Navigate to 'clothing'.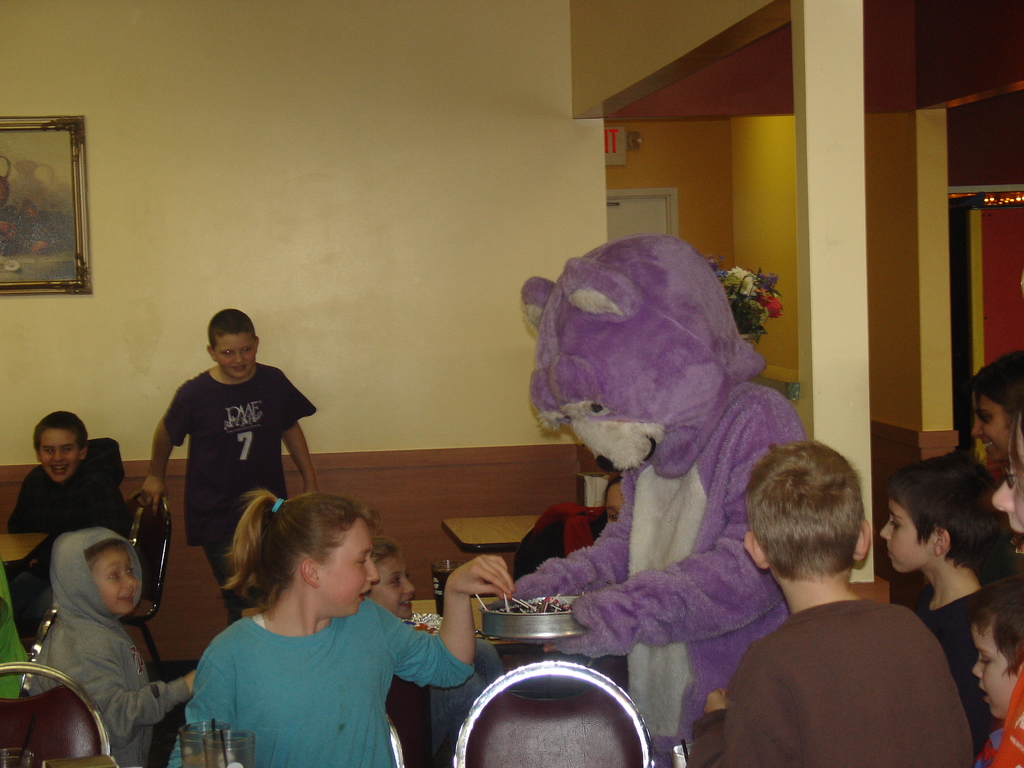
Navigation target: [left=8, top=438, right=125, bottom=641].
